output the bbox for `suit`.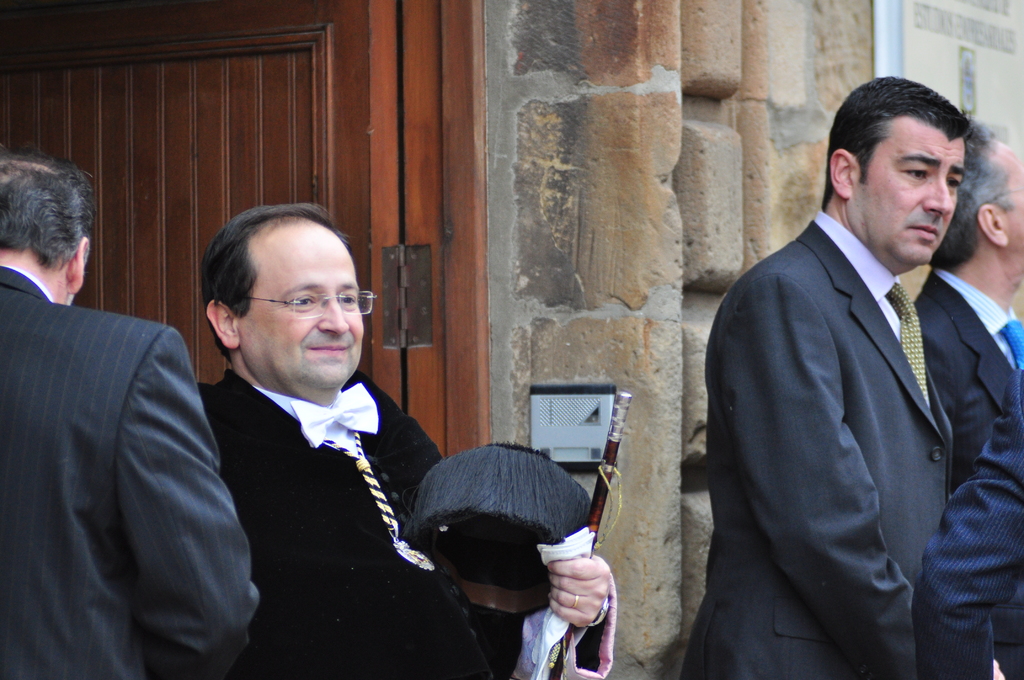
detection(675, 213, 952, 679).
